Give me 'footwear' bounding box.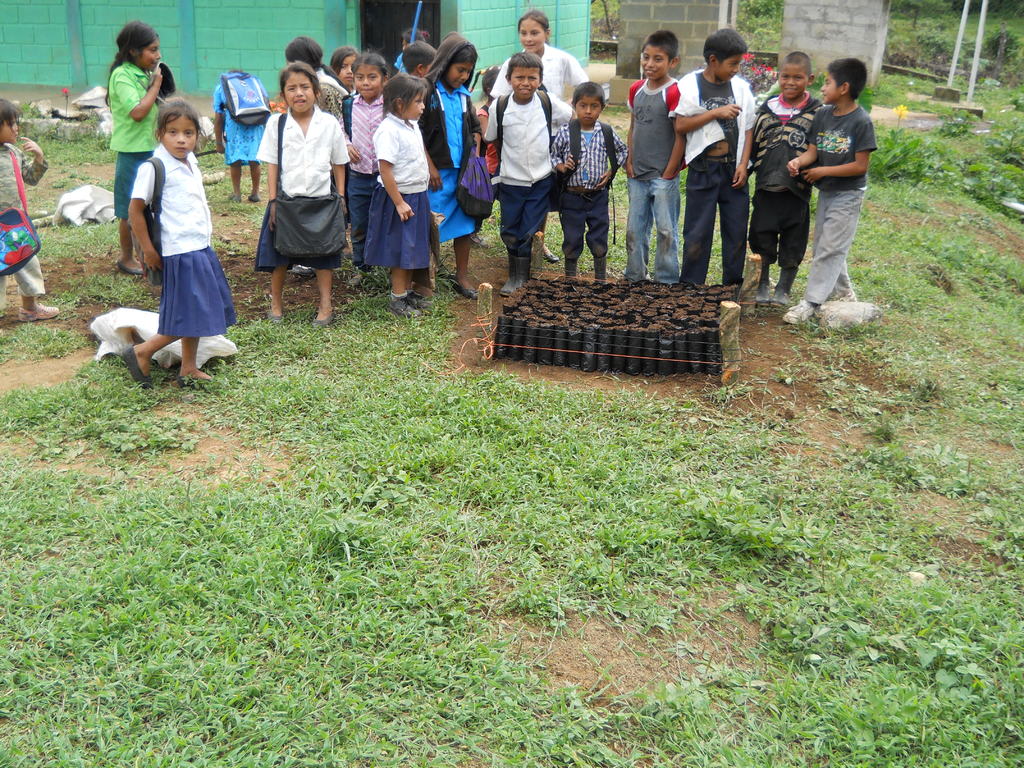
region(307, 310, 335, 324).
